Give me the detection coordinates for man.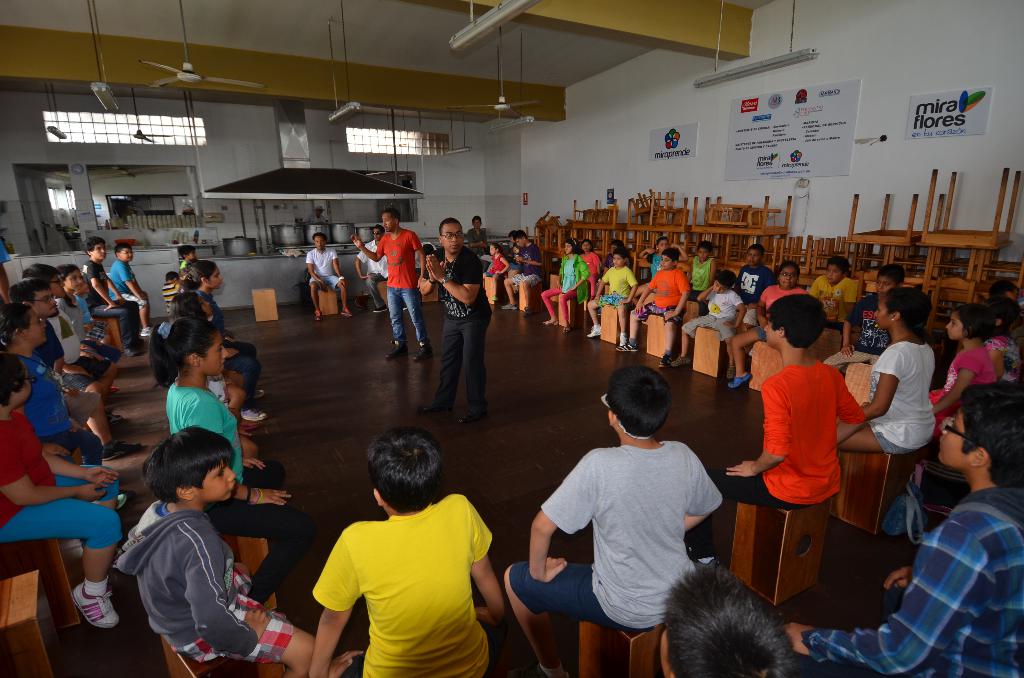
bbox=(358, 223, 407, 309).
